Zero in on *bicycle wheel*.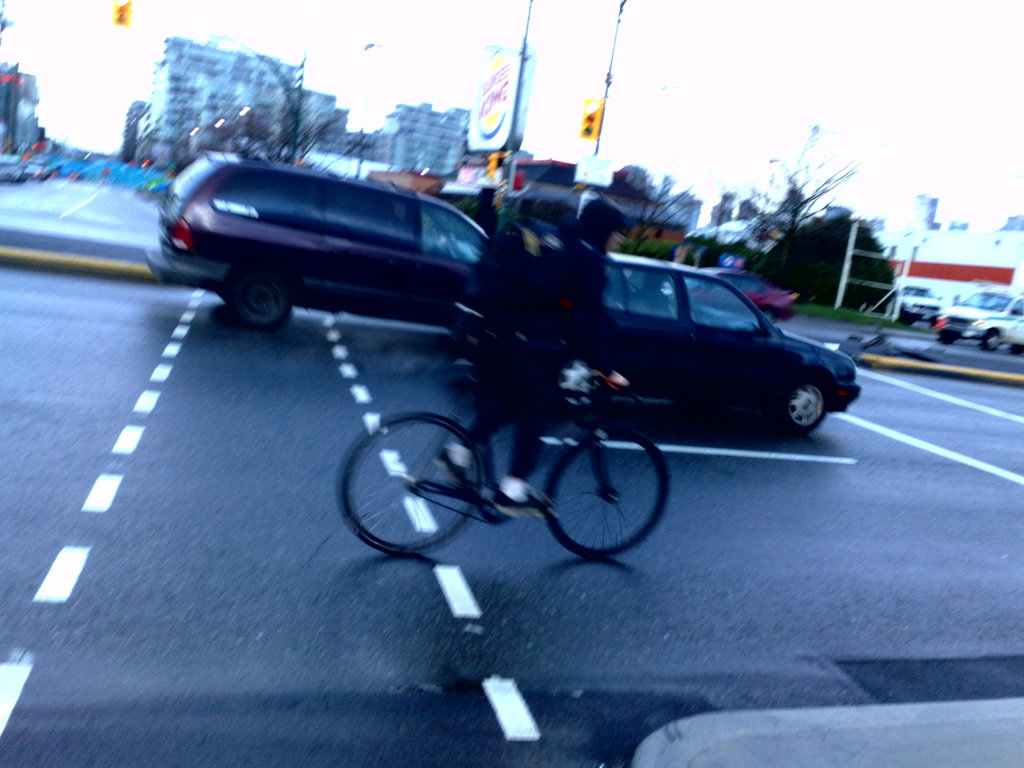
Zeroed in: Rect(344, 401, 506, 570).
